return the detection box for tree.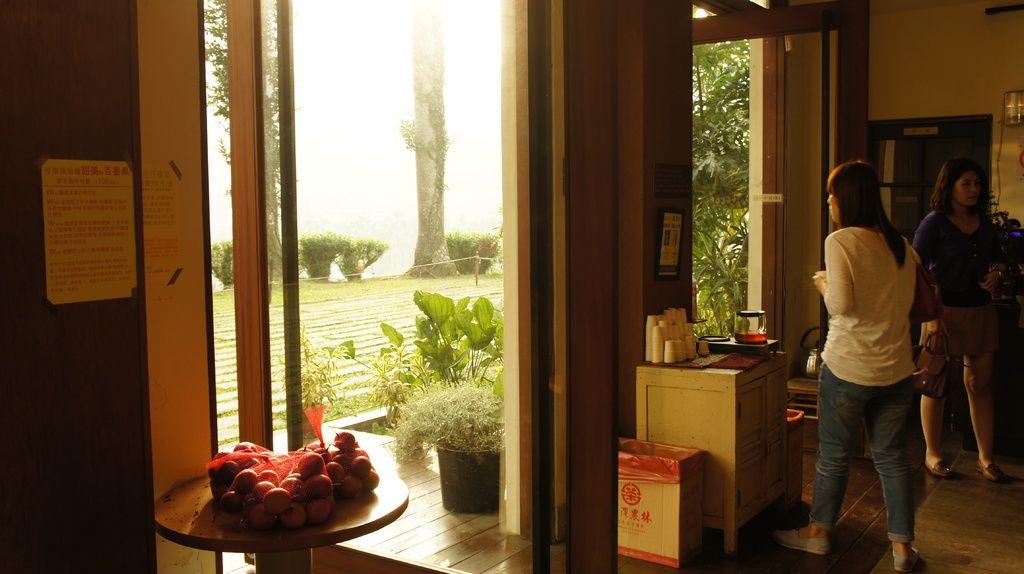
l=394, t=0, r=463, b=280.
